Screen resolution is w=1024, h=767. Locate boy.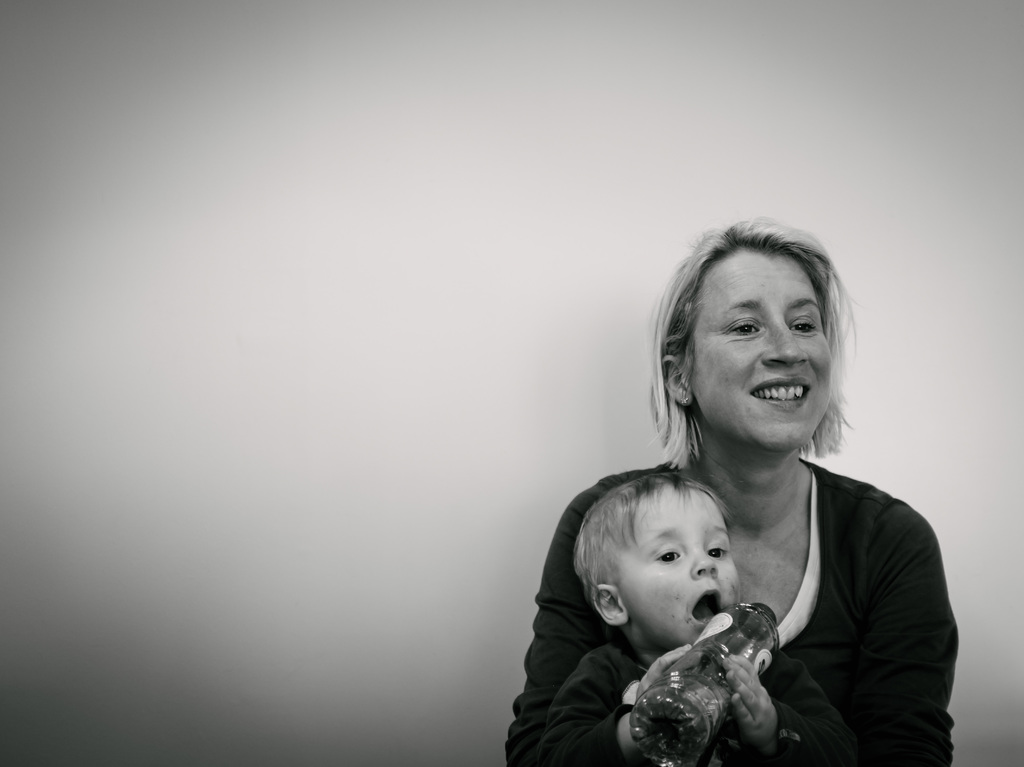
535 474 849 756.
